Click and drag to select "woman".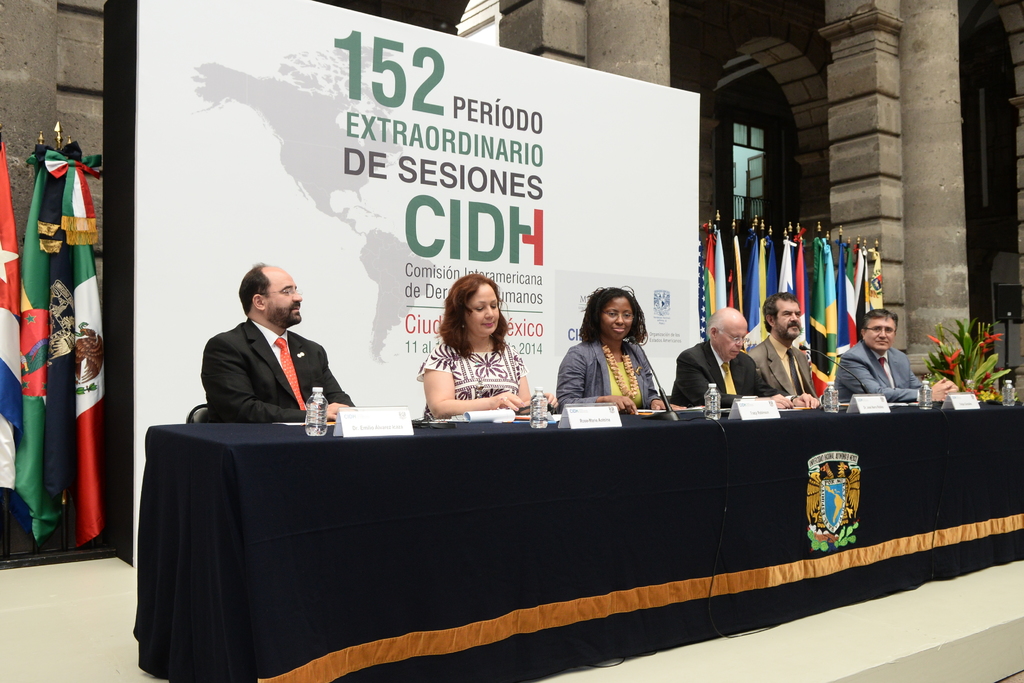
Selection: 554, 284, 684, 413.
